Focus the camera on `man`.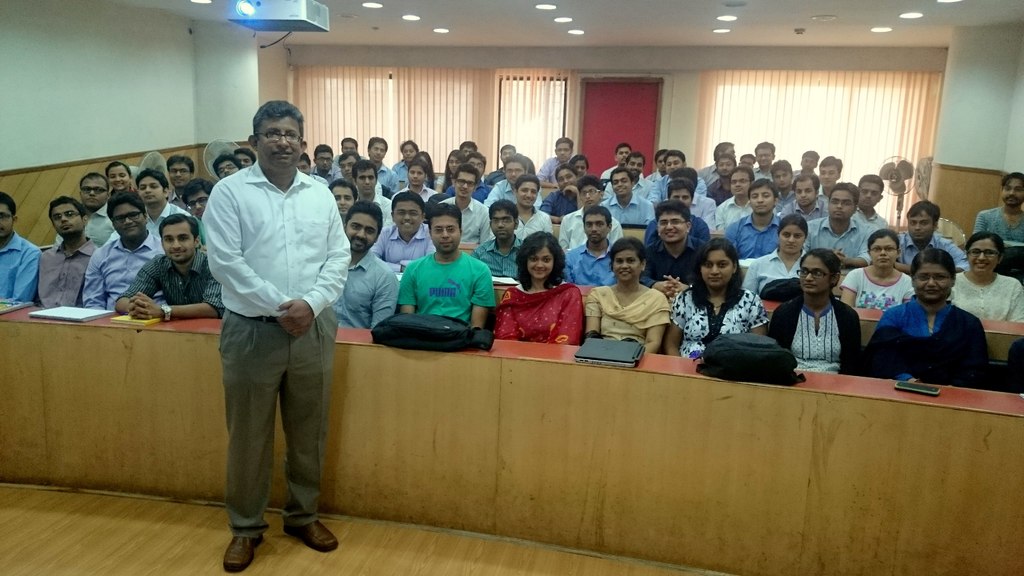
Focus region: {"x1": 601, "y1": 143, "x2": 630, "y2": 180}.
